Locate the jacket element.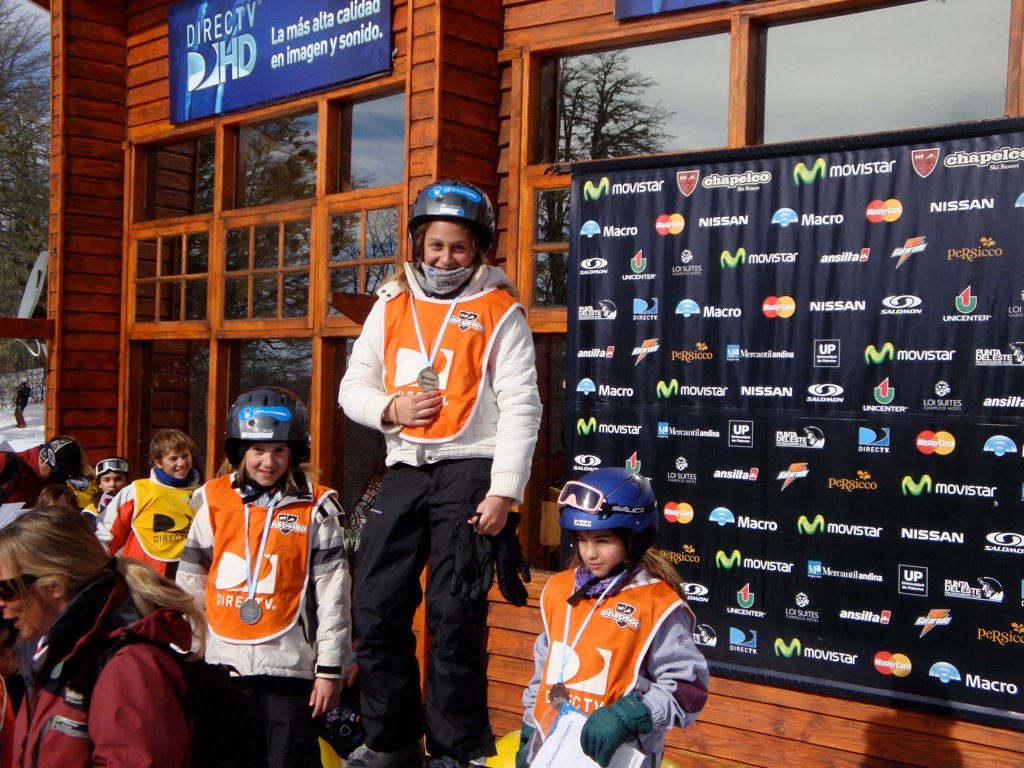
Element bbox: [0, 572, 197, 767].
